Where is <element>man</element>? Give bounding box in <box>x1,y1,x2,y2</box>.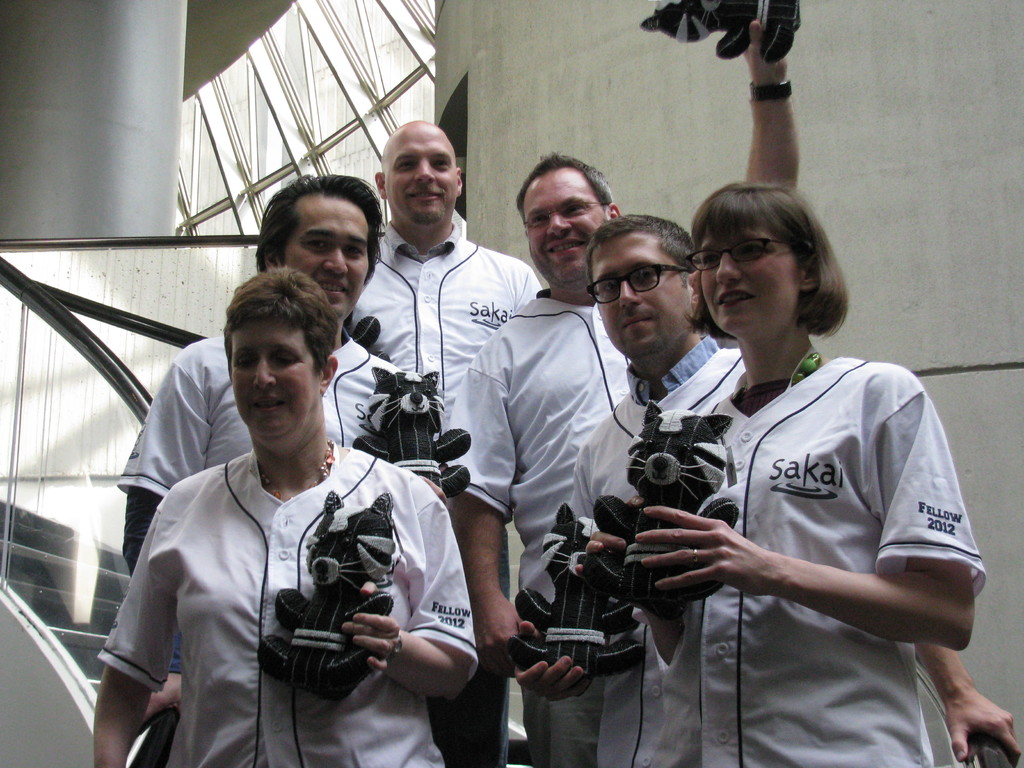
<box>445,19,800,767</box>.
